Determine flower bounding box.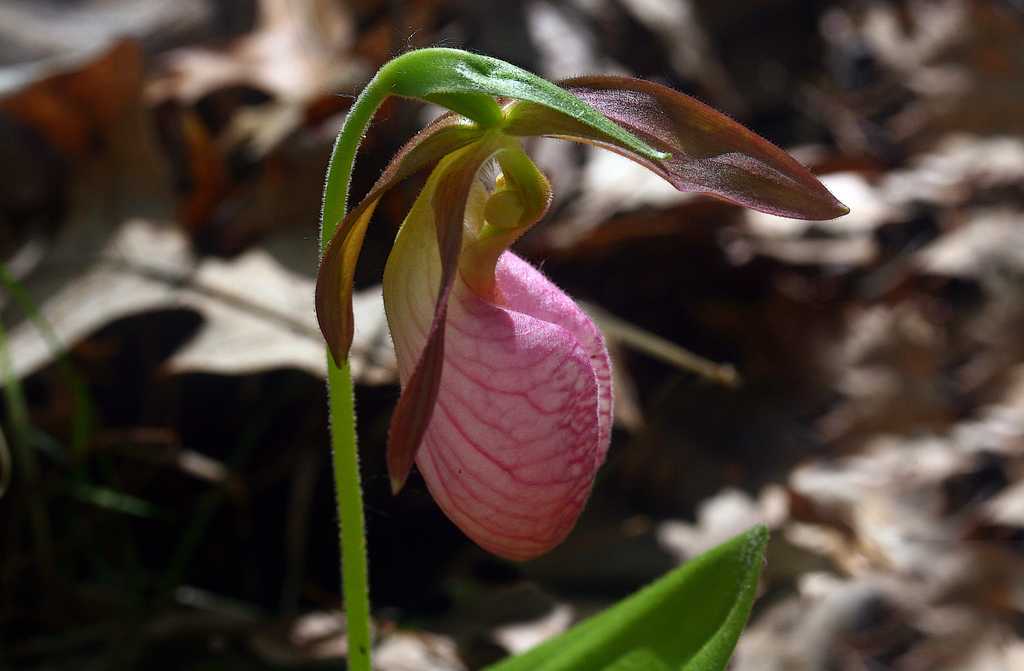
Determined: left=303, top=45, right=851, bottom=664.
